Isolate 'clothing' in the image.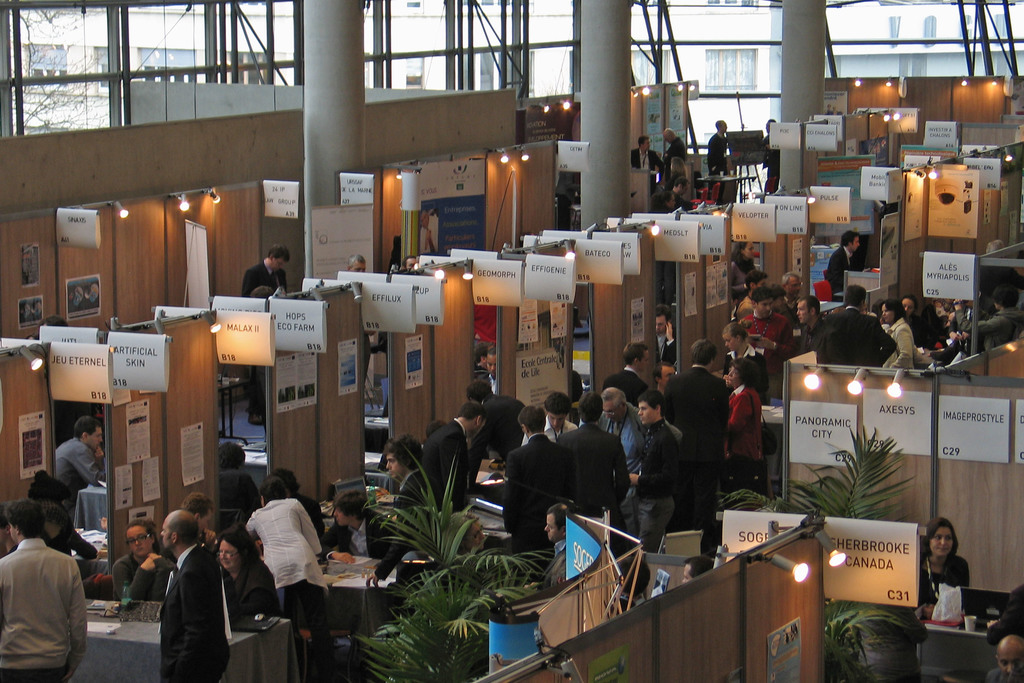
Isolated region: 917, 551, 970, 645.
